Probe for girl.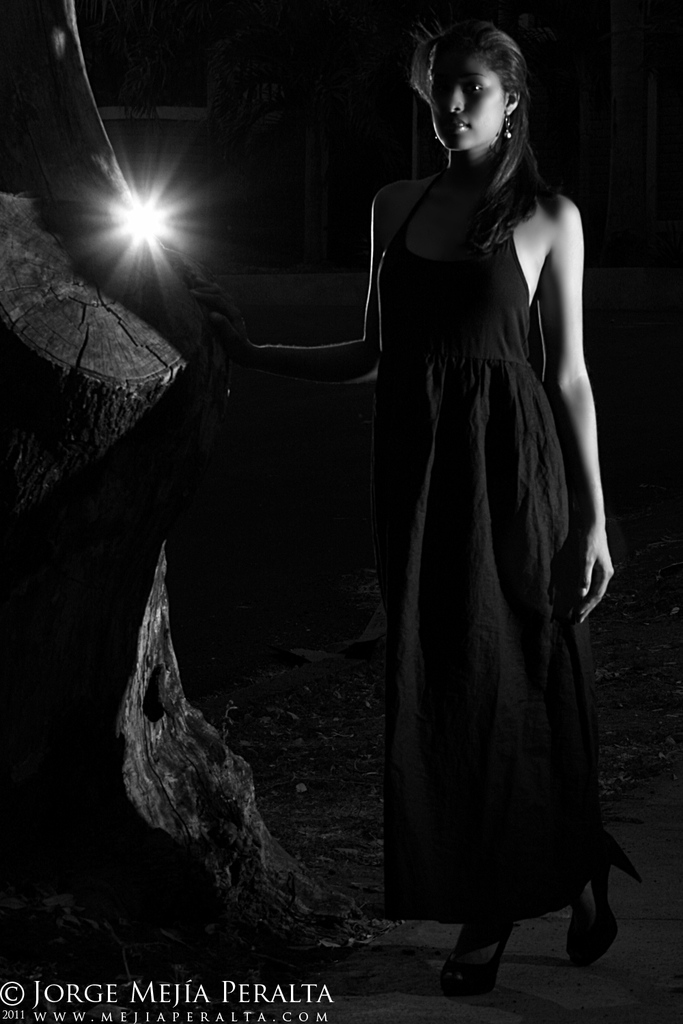
Probe result: 252/21/638/994.
